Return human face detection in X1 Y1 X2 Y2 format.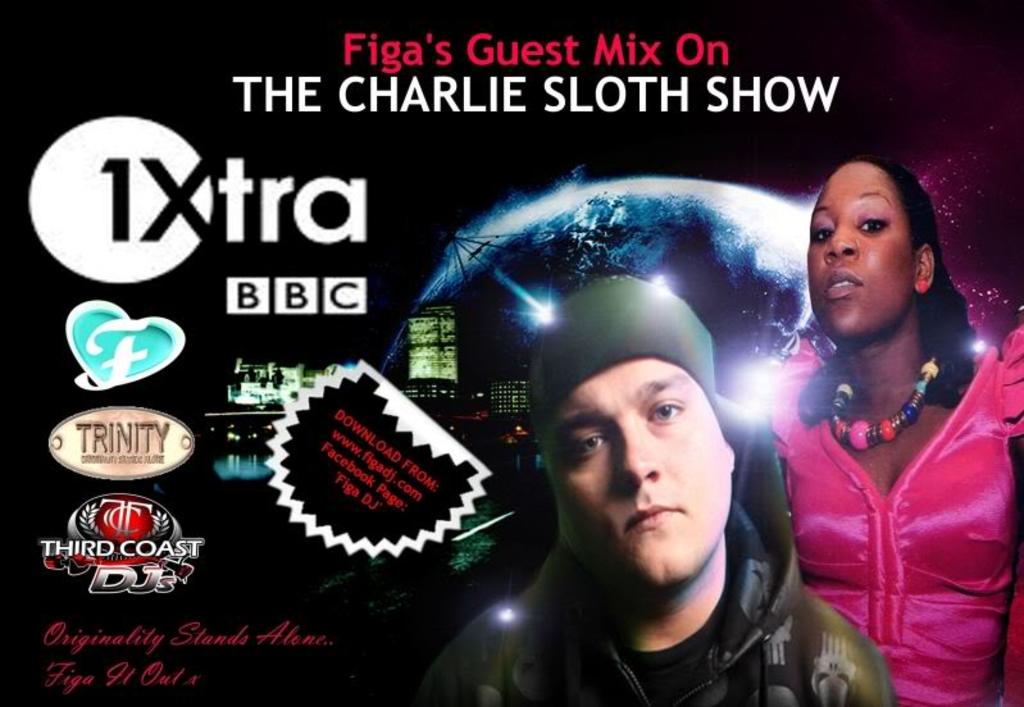
547 356 732 583.
